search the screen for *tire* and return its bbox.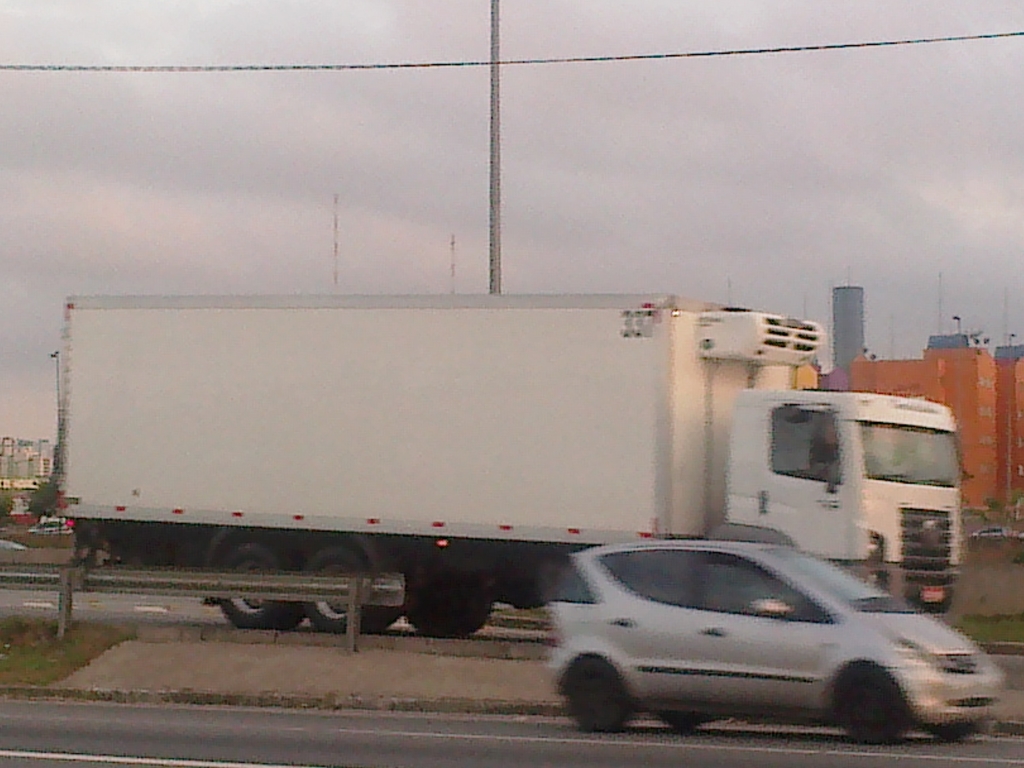
Found: 278, 548, 303, 628.
